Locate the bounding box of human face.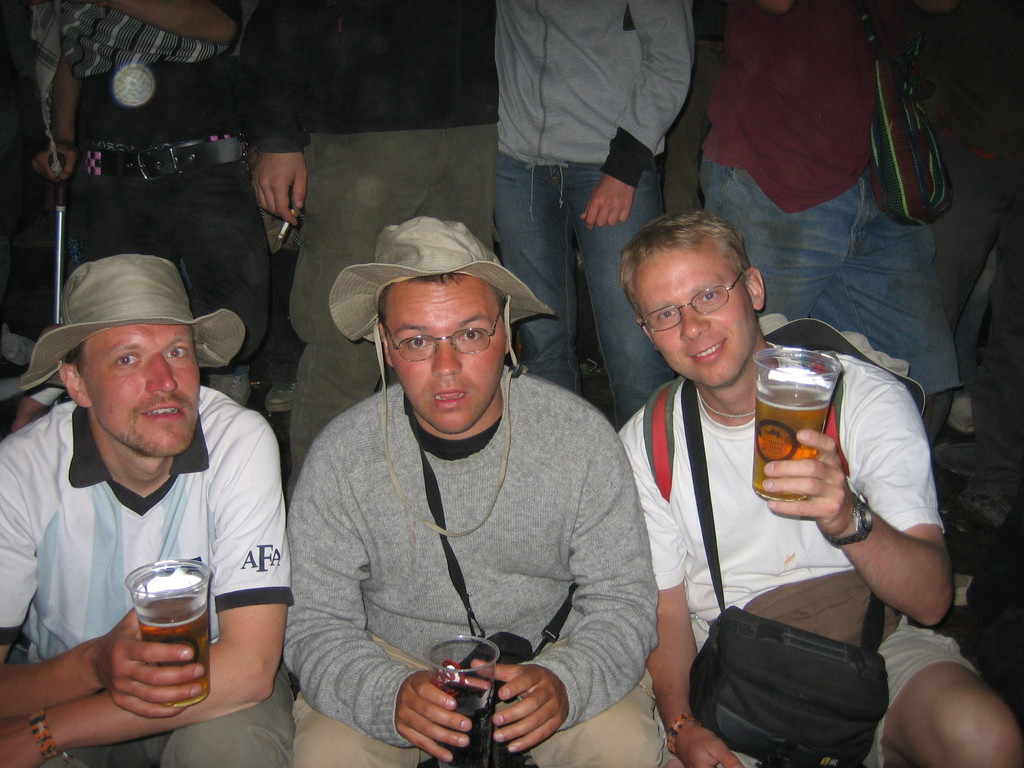
Bounding box: pyautogui.locateOnScreen(383, 276, 504, 435).
